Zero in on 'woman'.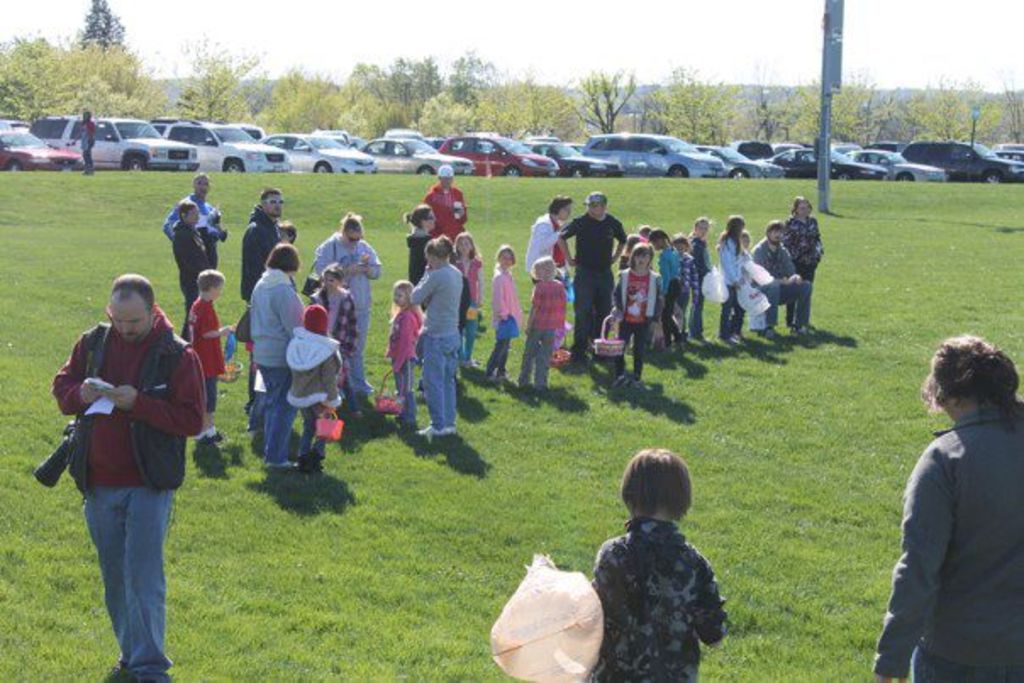
Zeroed in: [left=402, top=202, right=439, bottom=295].
